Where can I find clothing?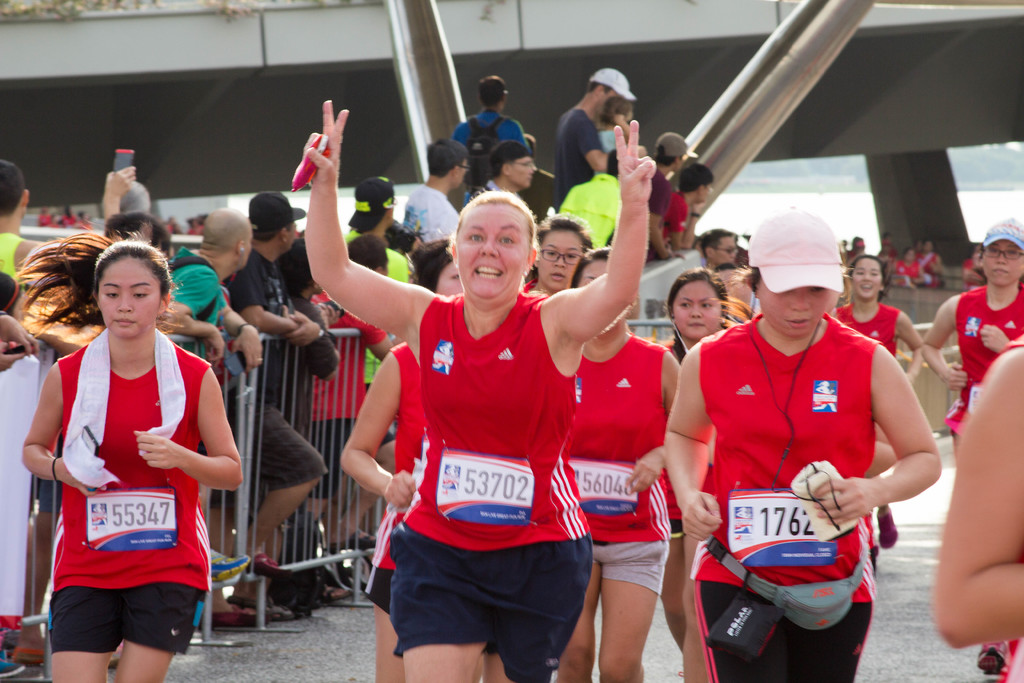
You can find it at (453, 110, 533, 201).
